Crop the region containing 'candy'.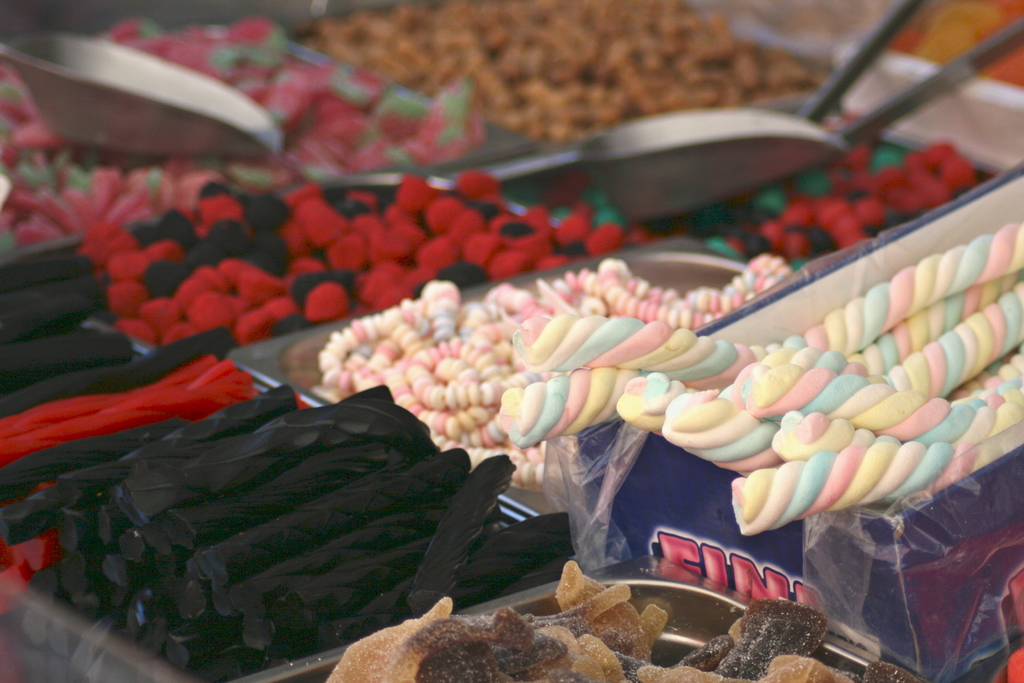
Crop region: BBox(241, 534, 438, 652).
